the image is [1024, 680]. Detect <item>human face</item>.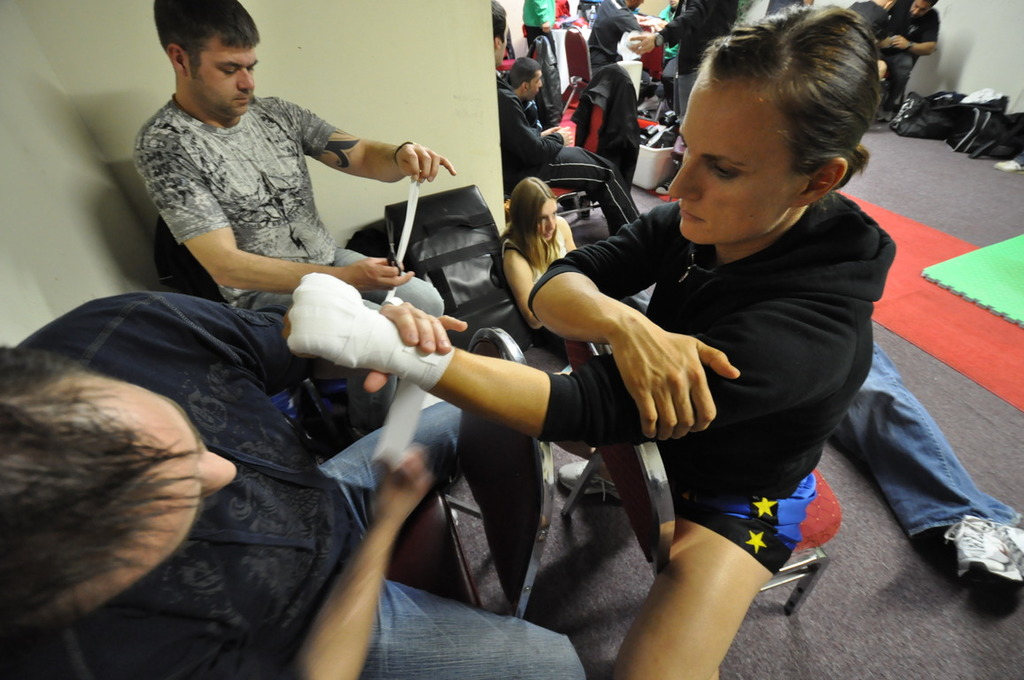
Detection: Rect(538, 198, 559, 242).
